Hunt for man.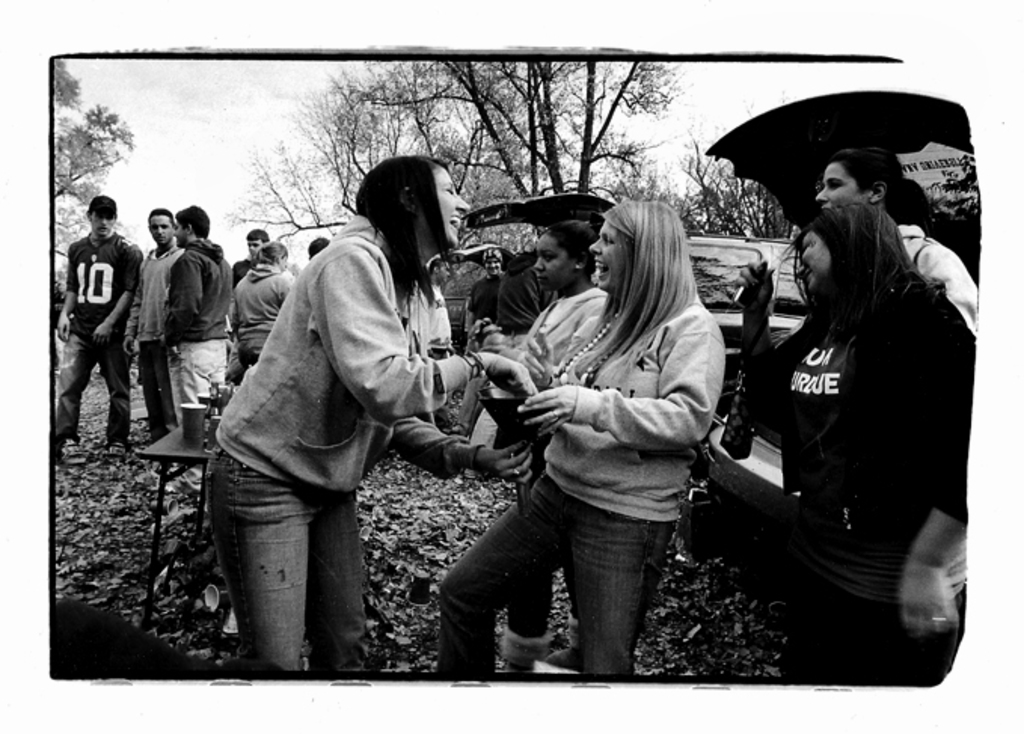
Hunted down at region(164, 199, 231, 419).
